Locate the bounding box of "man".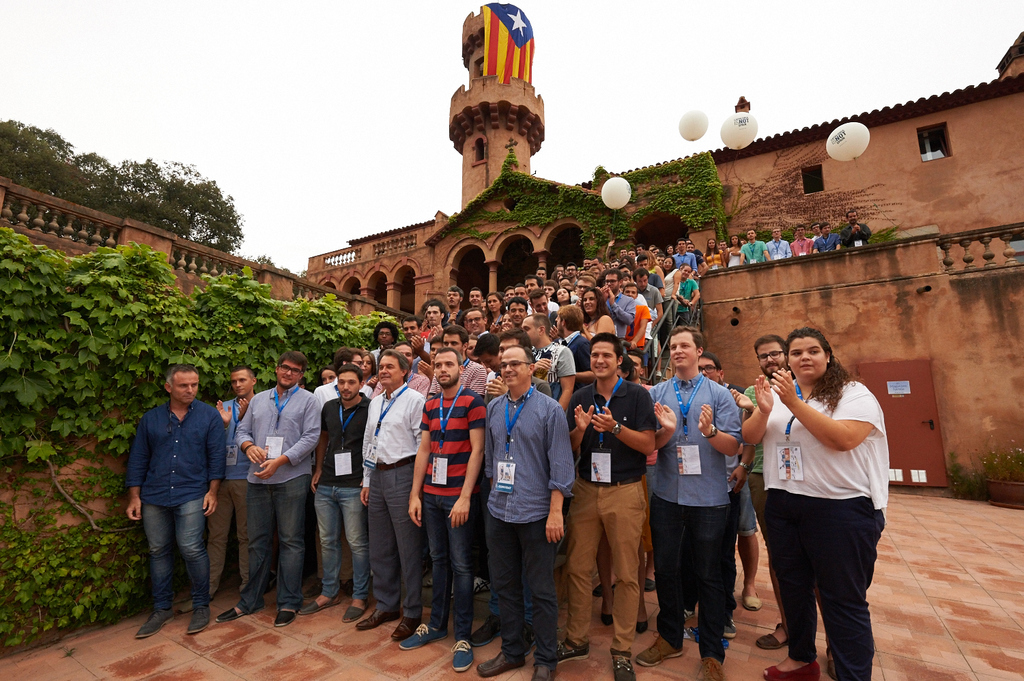
Bounding box: x1=367, y1=343, x2=421, y2=635.
